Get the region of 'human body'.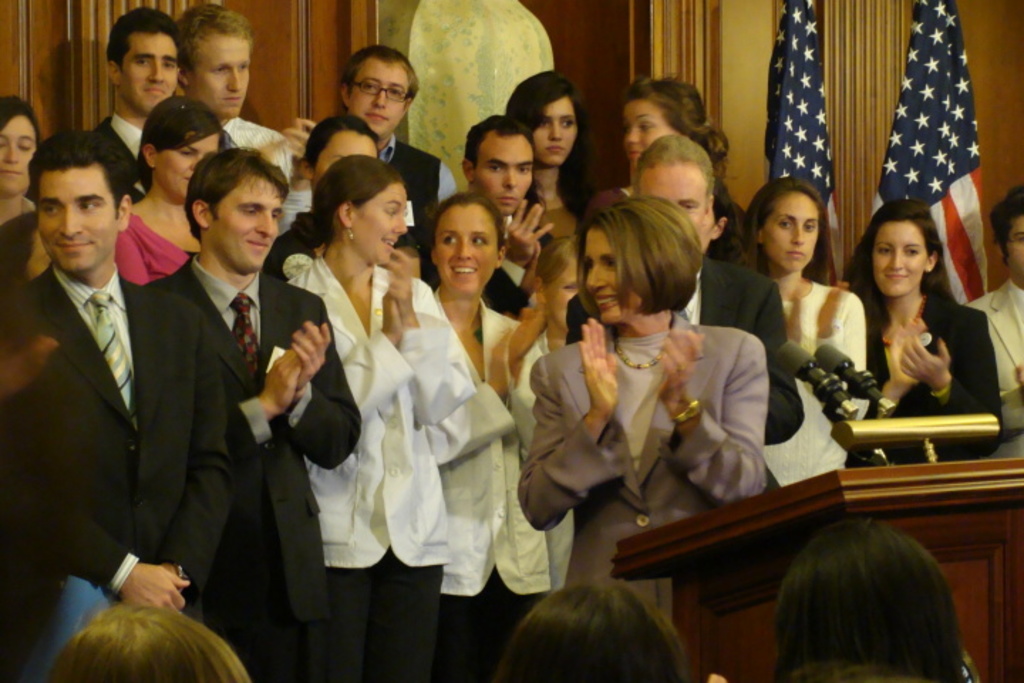
select_region(3, 132, 238, 680).
